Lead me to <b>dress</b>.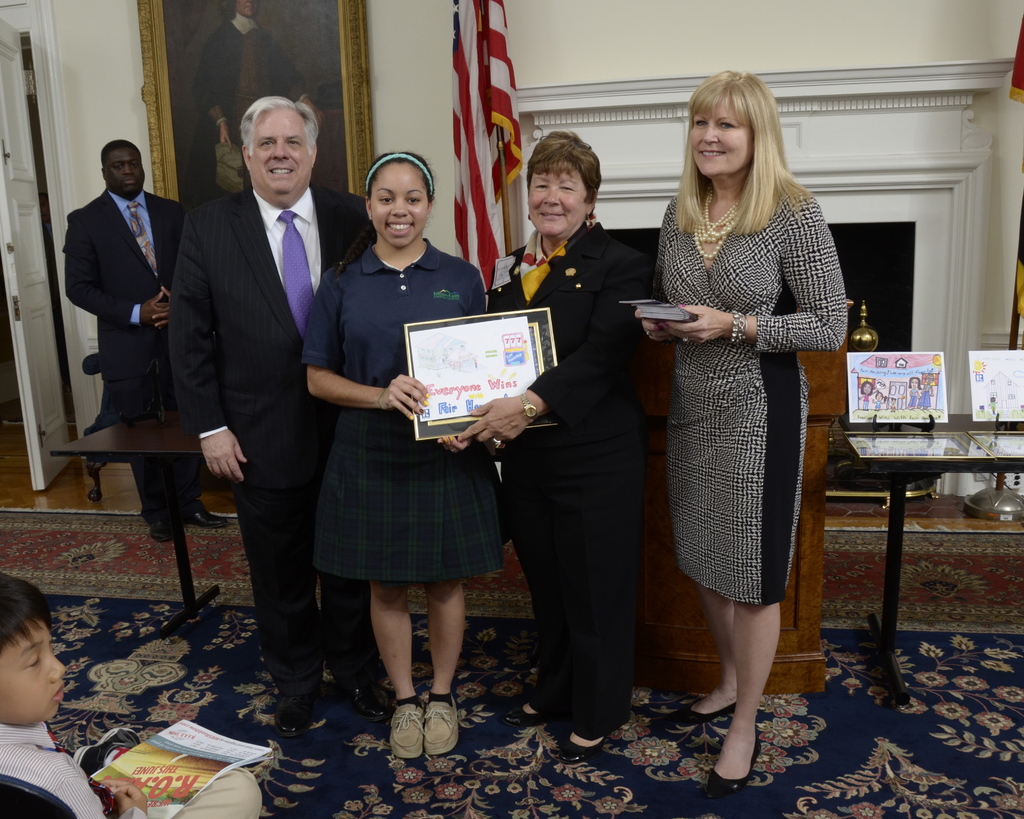
Lead to l=637, t=171, r=870, b=614.
